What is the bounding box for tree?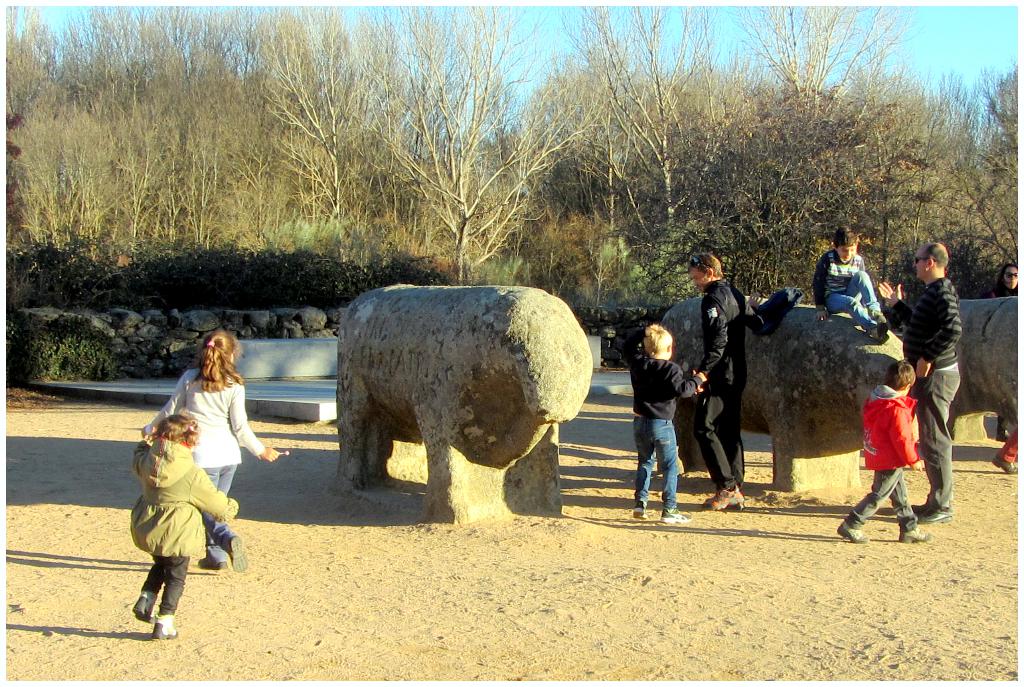
Rect(0, 0, 1023, 280).
